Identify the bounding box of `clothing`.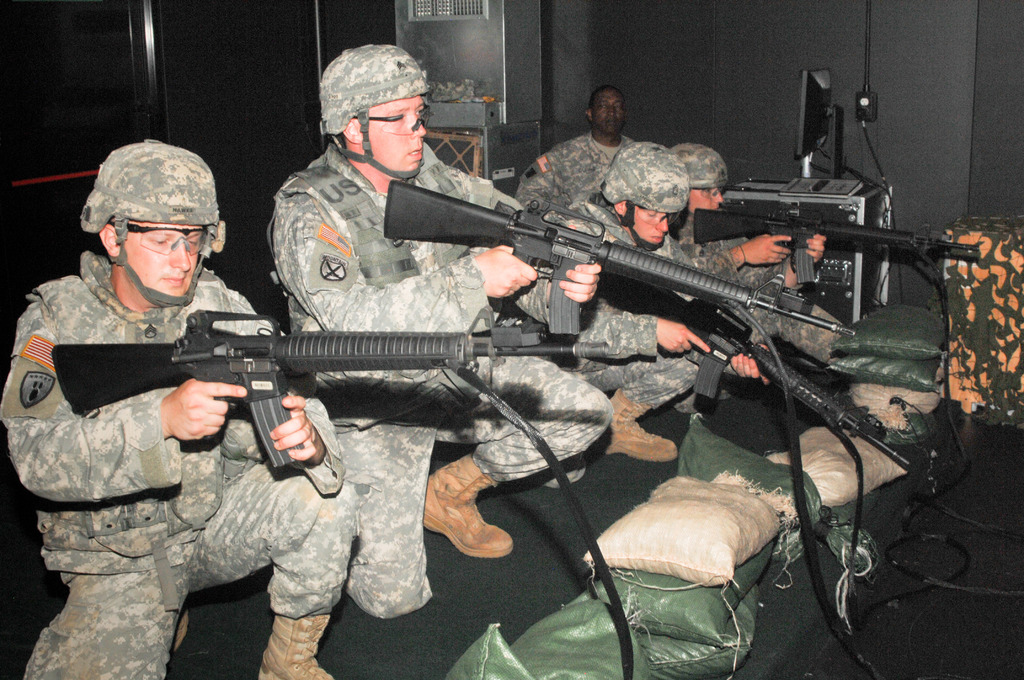
bbox(39, 216, 347, 581).
